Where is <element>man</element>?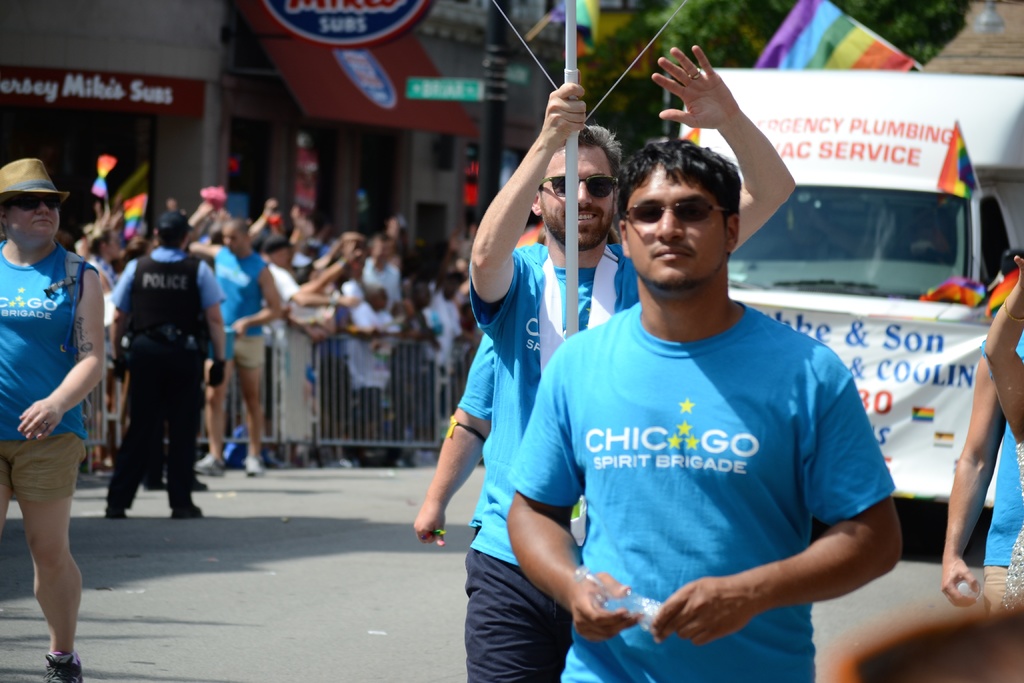
{"left": 180, "top": 213, "right": 269, "bottom": 477}.
